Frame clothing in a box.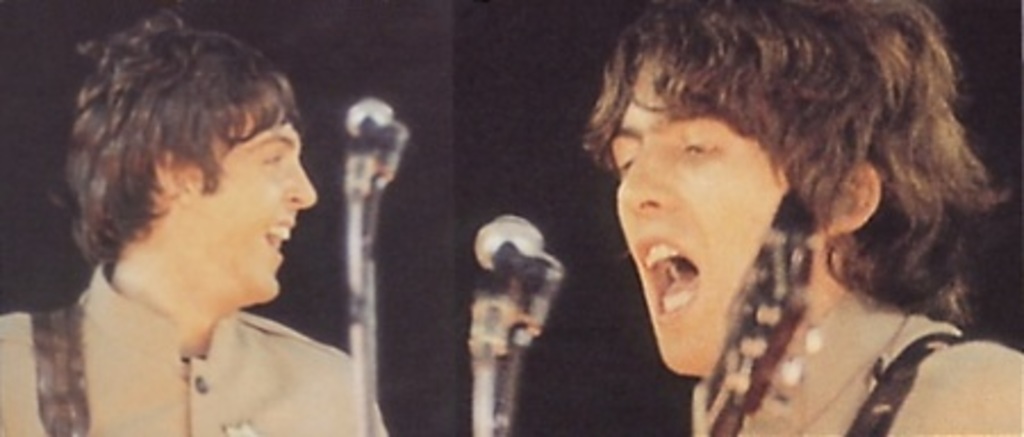
[46, 282, 364, 412].
